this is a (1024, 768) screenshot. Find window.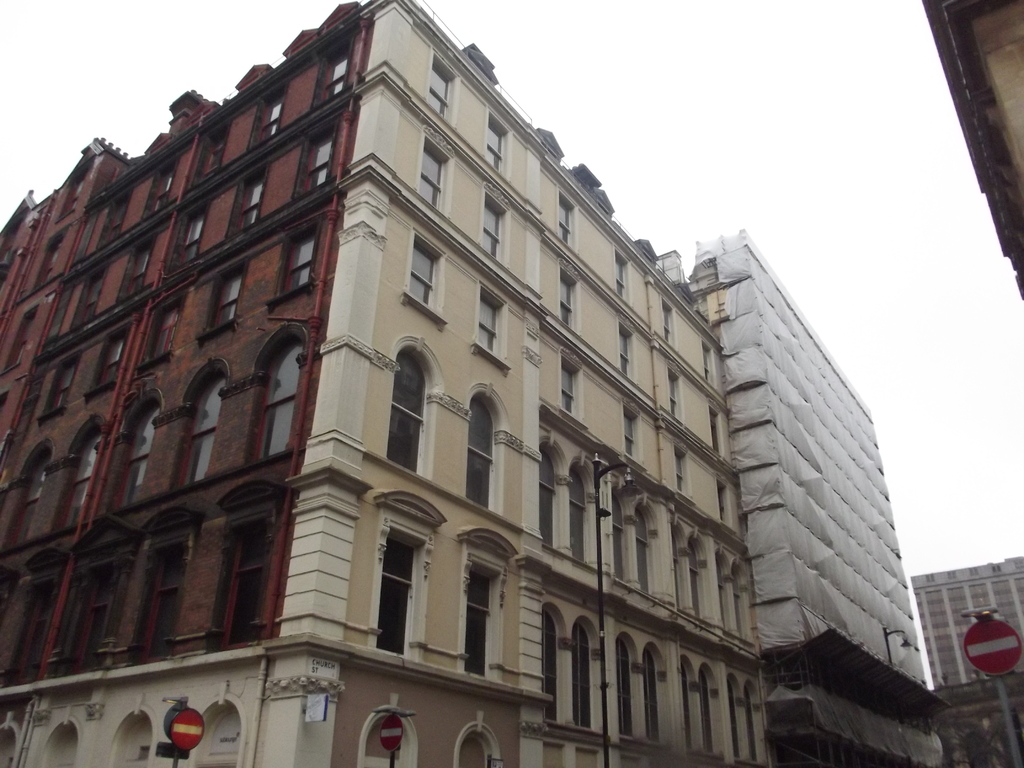
Bounding box: pyautogui.locateOnScreen(729, 682, 744, 756).
